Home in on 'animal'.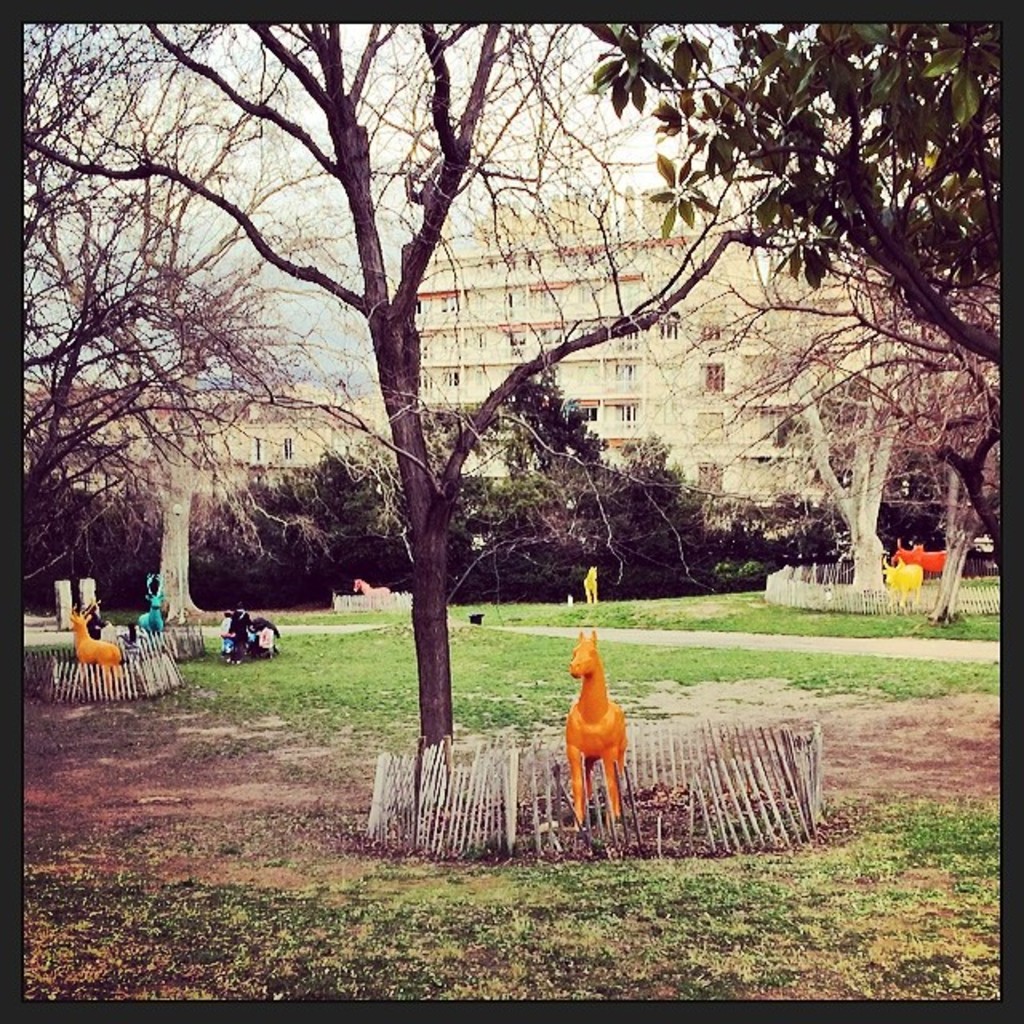
Homed in at crop(874, 555, 931, 605).
